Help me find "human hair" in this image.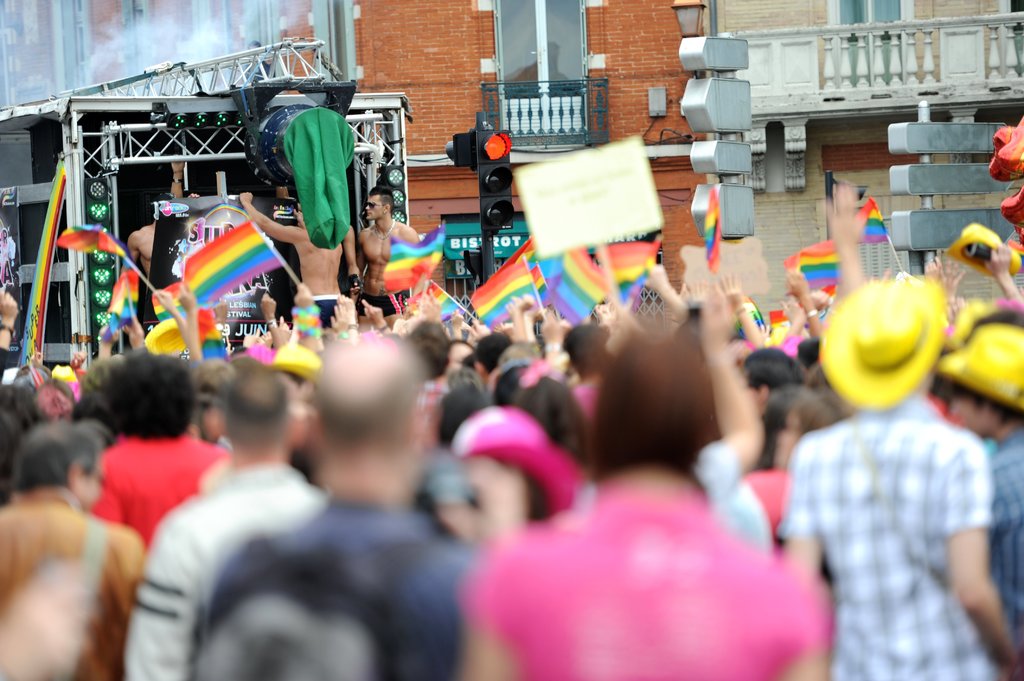
Found it: rect(410, 319, 447, 377).
